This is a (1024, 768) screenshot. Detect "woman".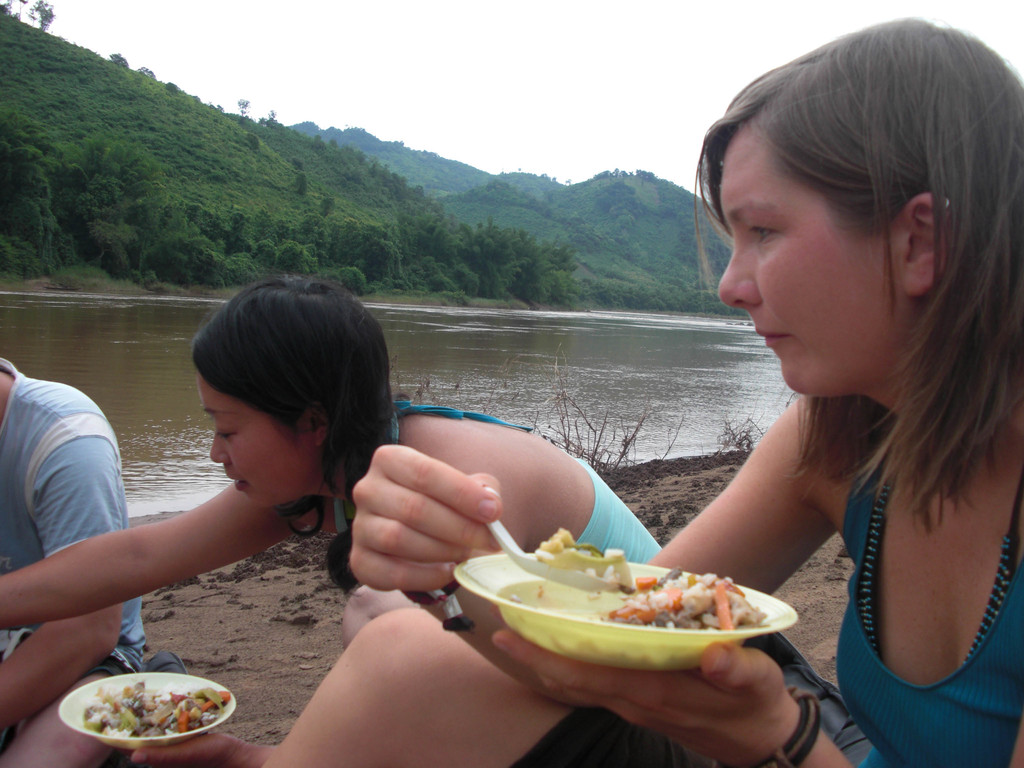
x1=625 y1=63 x2=1023 y2=706.
